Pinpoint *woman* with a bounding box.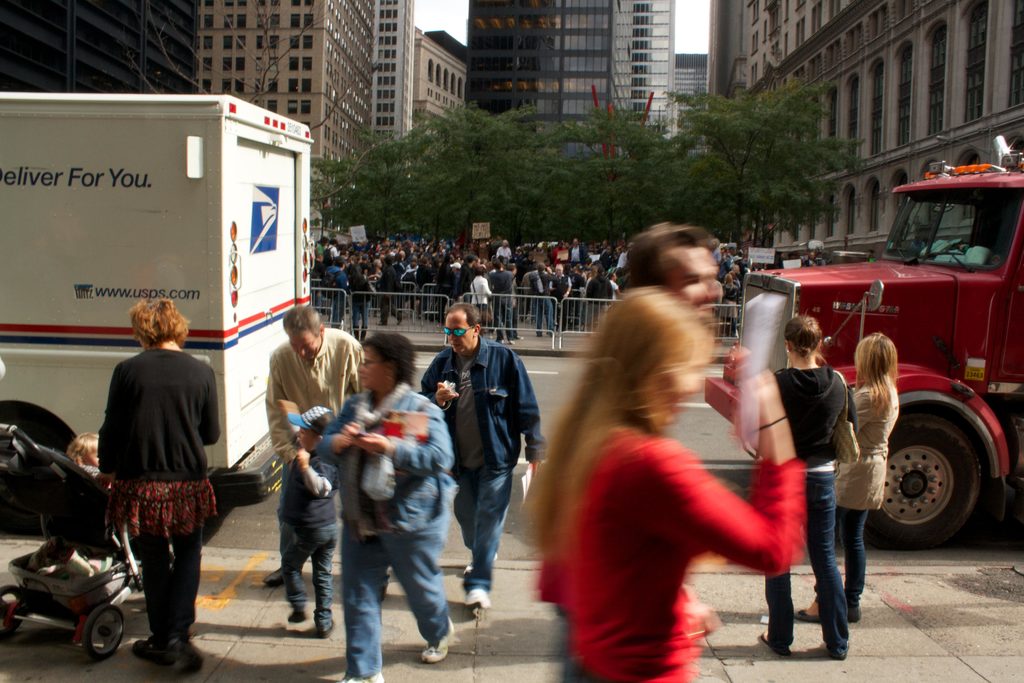
Rect(505, 261, 525, 340).
